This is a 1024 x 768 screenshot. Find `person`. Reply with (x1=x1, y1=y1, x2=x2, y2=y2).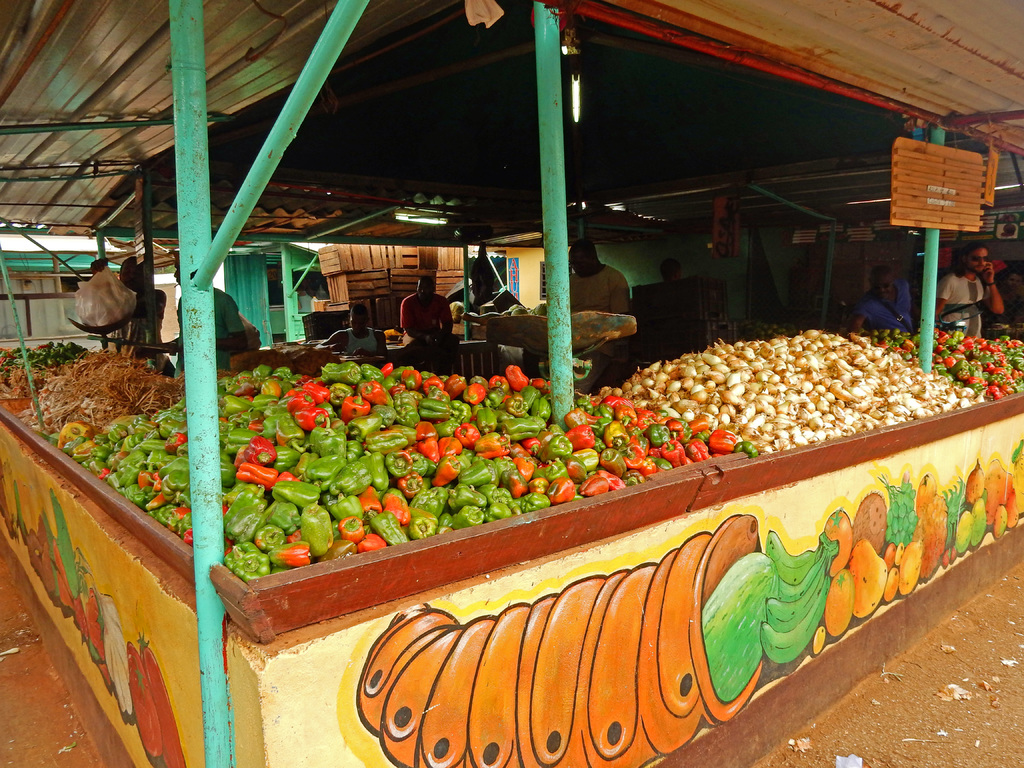
(x1=849, y1=262, x2=908, y2=330).
